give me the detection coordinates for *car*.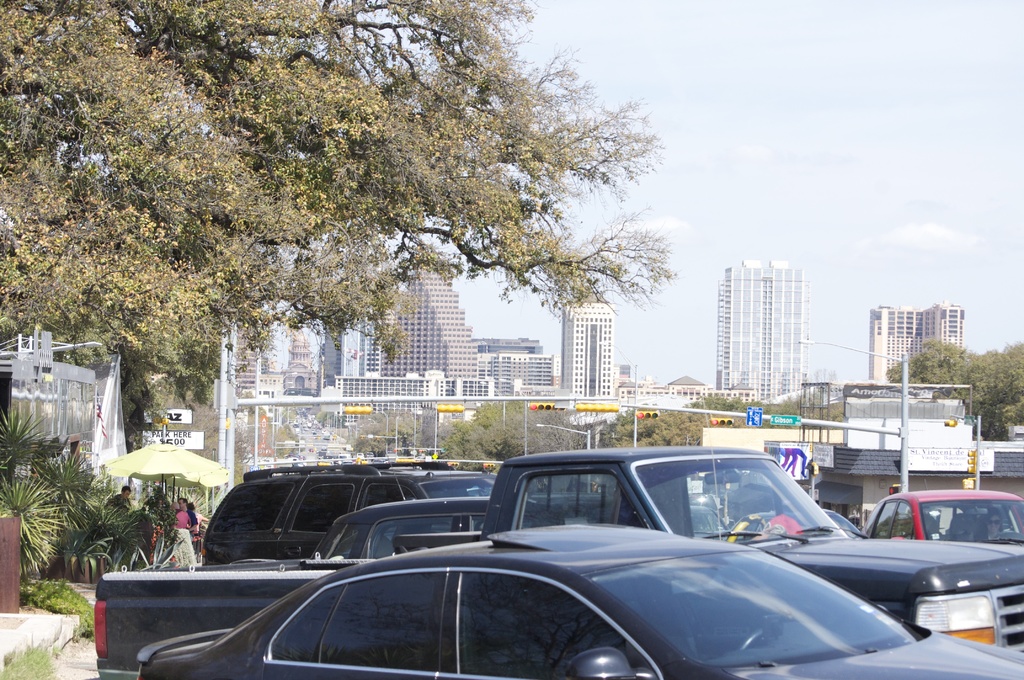
[x1=853, y1=487, x2=1023, y2=542].
